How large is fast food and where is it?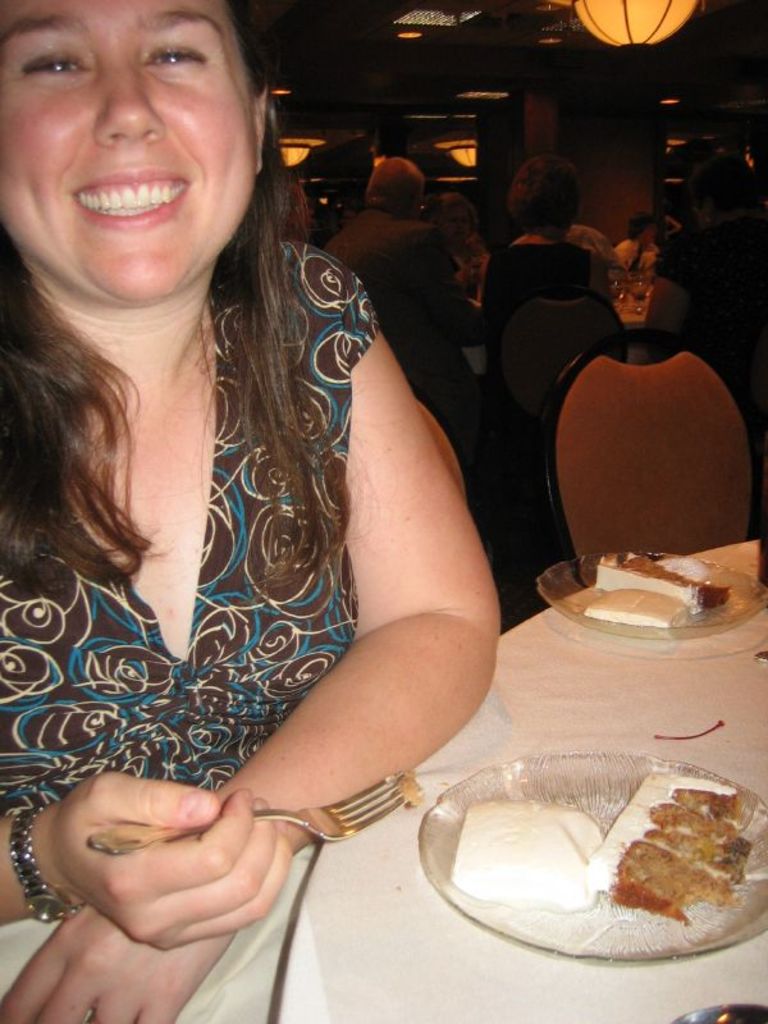
Bounding box: (581,593,700,637).
